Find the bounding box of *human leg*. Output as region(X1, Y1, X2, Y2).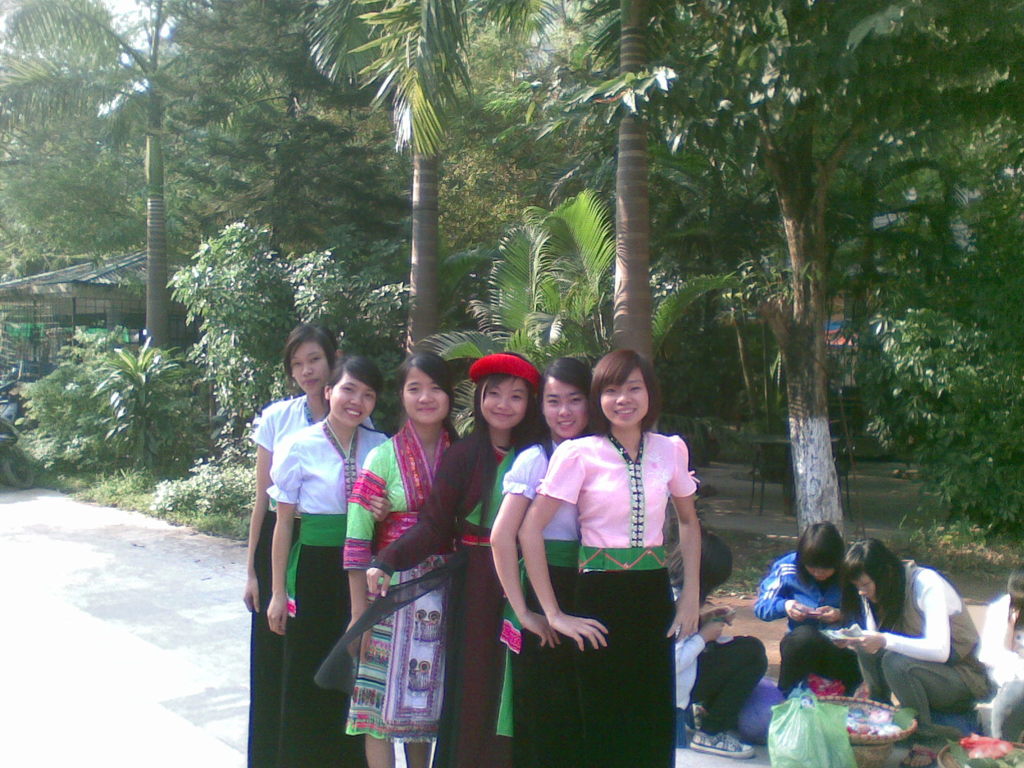
region(403, 740, 433, 765).
